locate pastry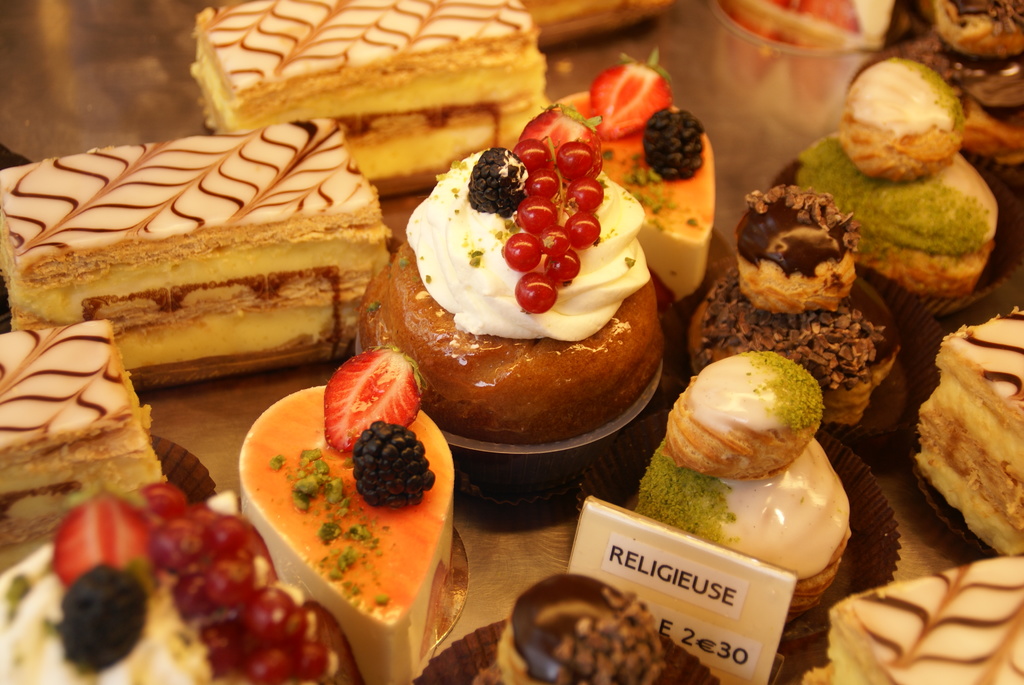
[left=804, top=559, right=1023, bottom=678]
